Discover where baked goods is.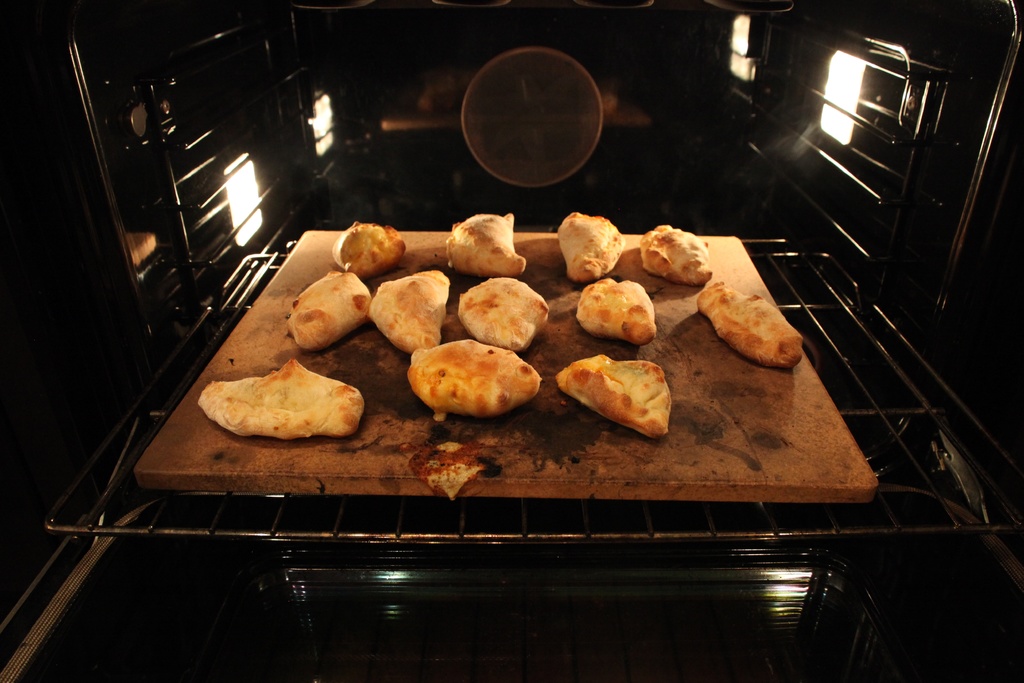
Discovered at l=559, t=213, r=623, b=283.
